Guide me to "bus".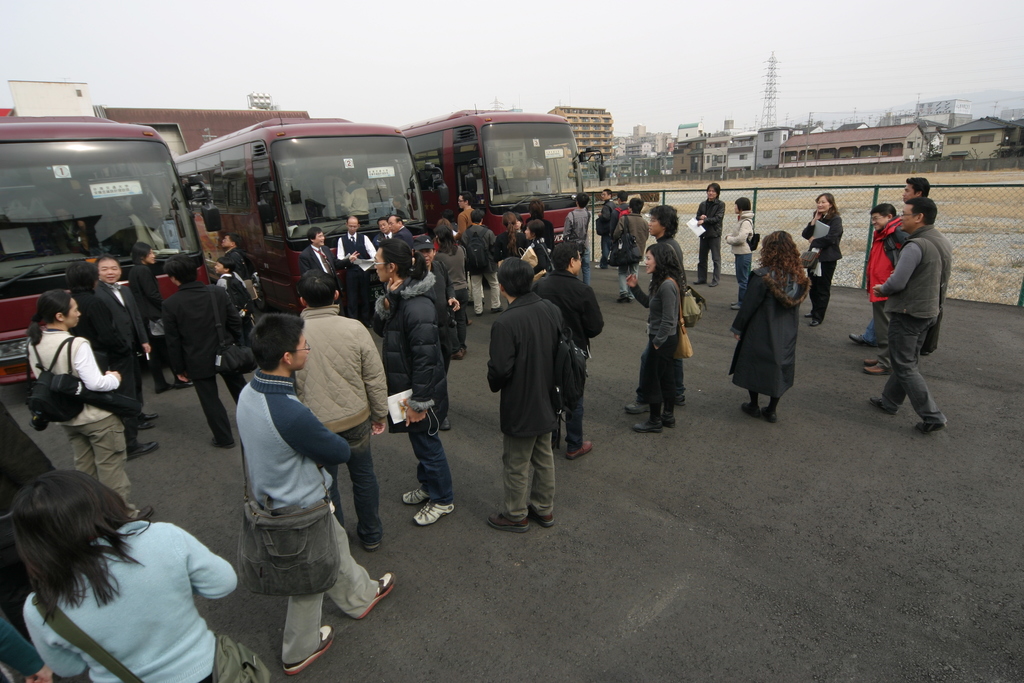
Guidance: l=401, t=106, r=606, b=247.
